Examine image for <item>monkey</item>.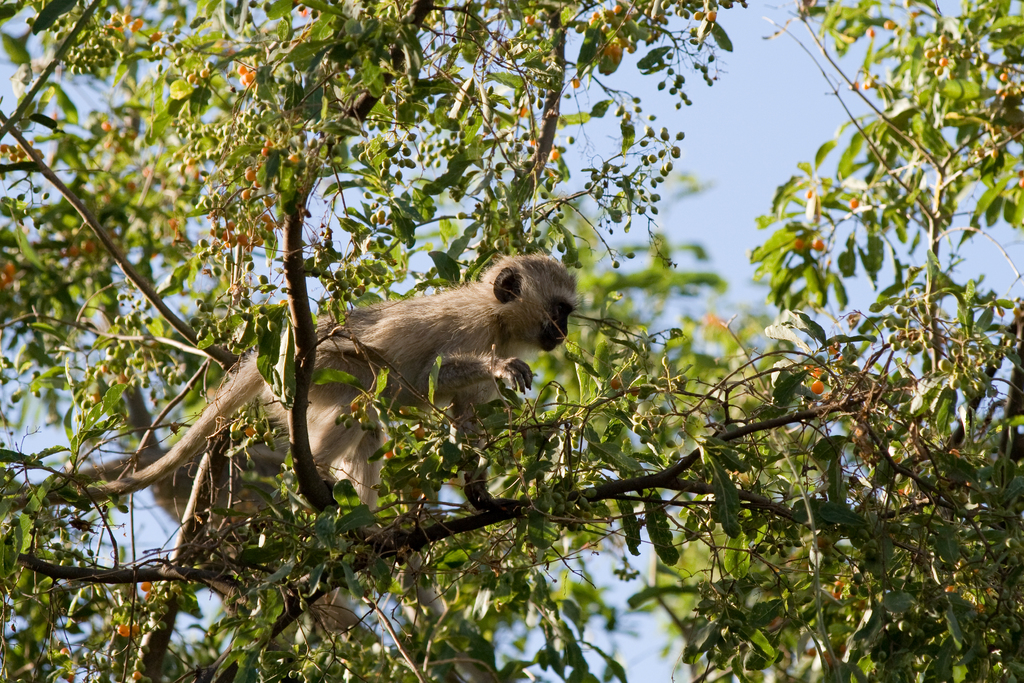
Examination result: detection(87, 256, 579, 506).
